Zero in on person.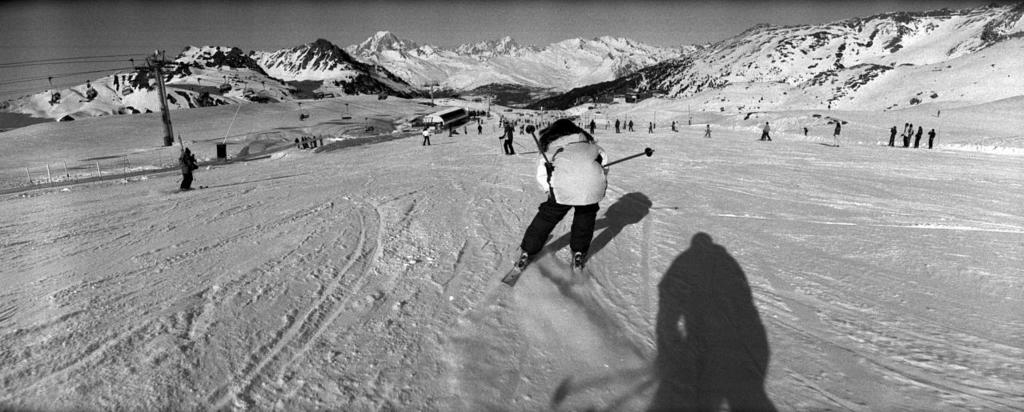
Zeroed in: 421, 130, 432, 148.
